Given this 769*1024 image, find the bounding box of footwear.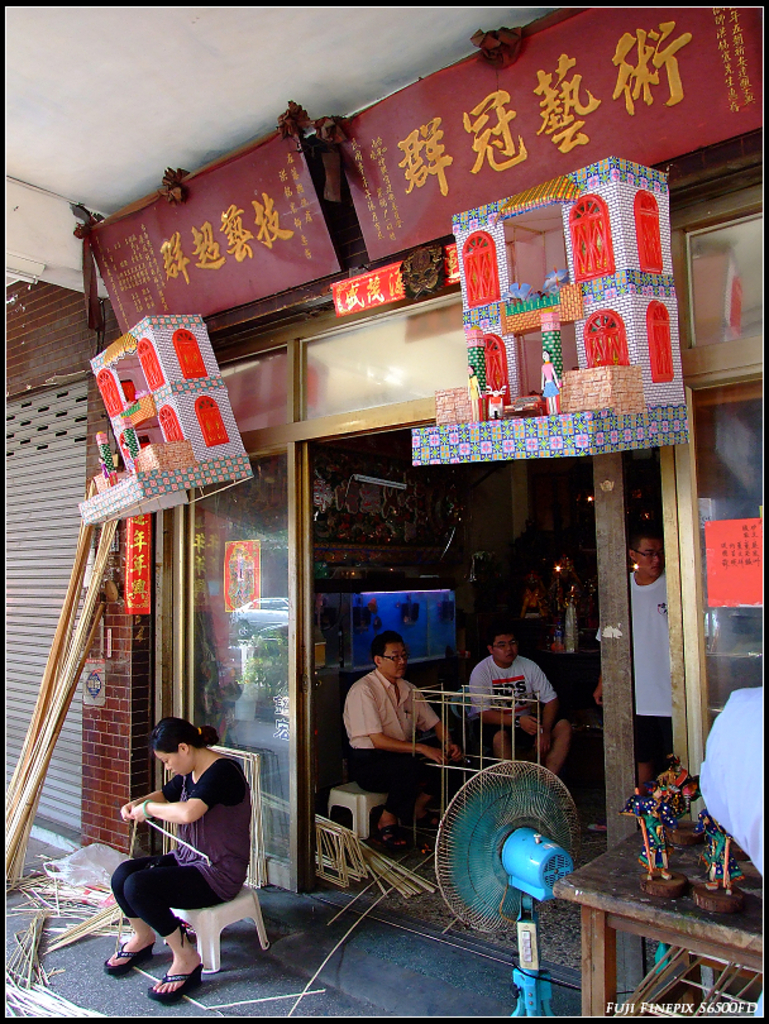
region(104, 939, 156, 971).
